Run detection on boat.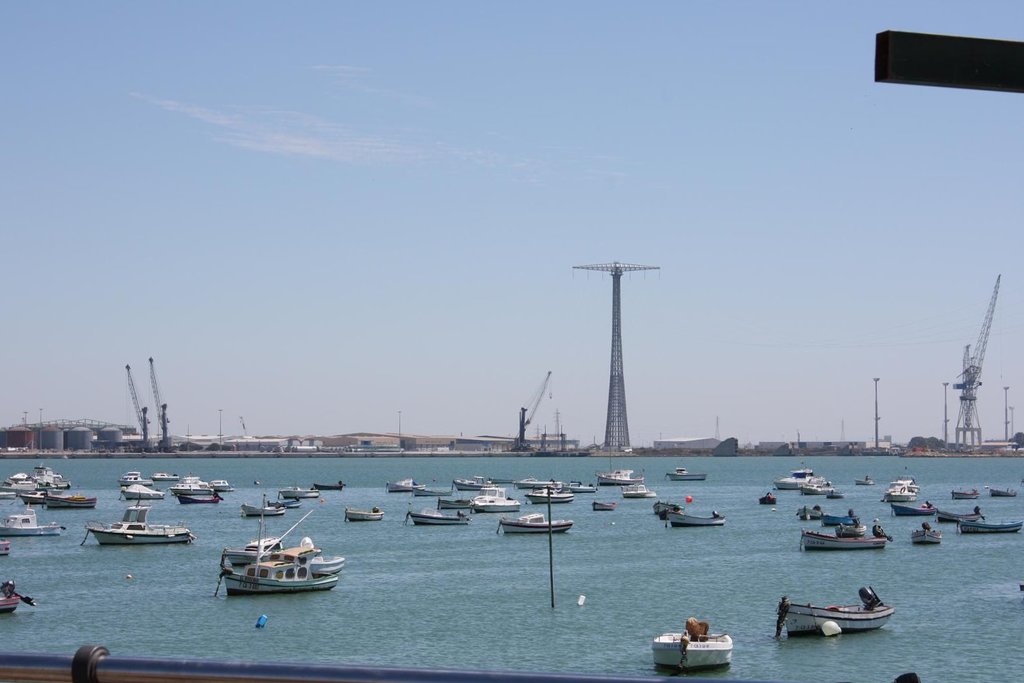
Result: box=[656, 503, 686, 515].
